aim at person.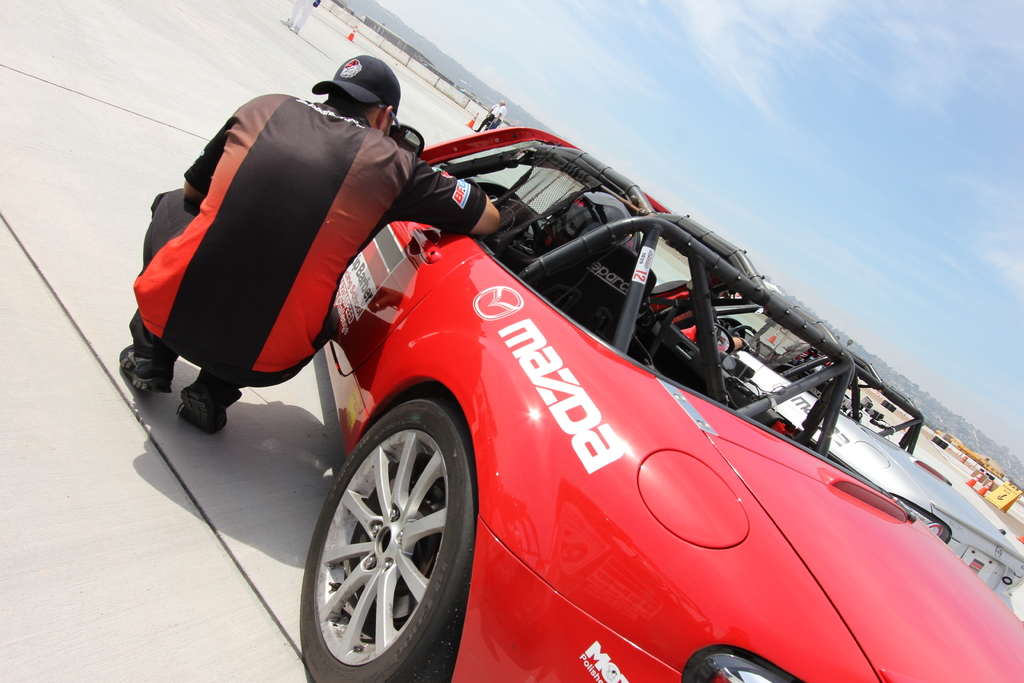
Aimed at [x1=474, y1=99, x2=504, y2=131].
